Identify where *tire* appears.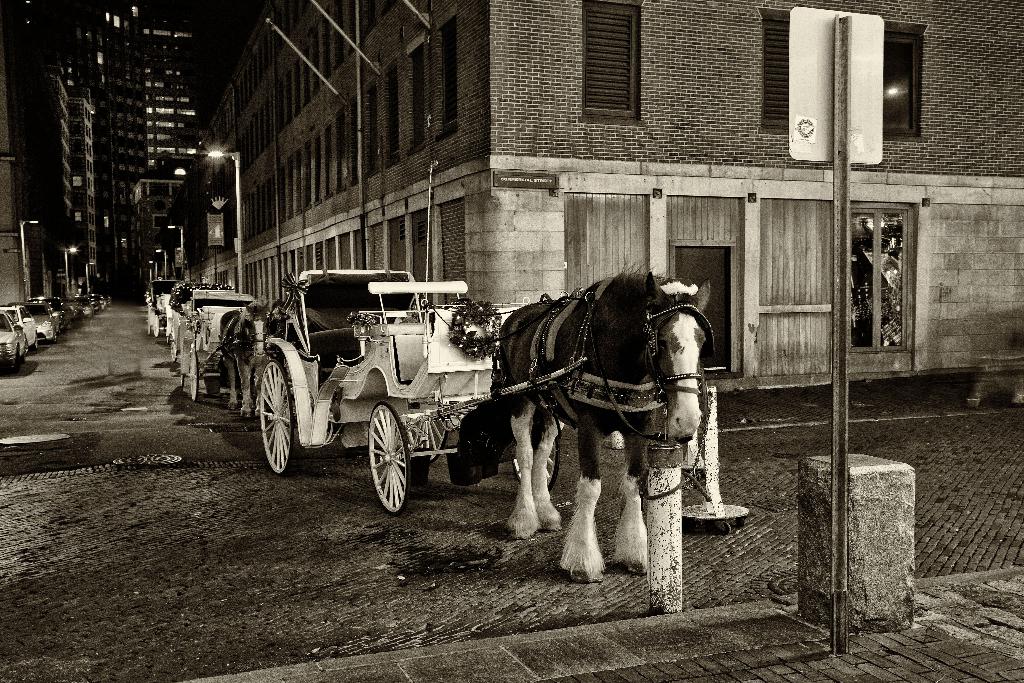
Appears at [166, 323, 180, 360].
